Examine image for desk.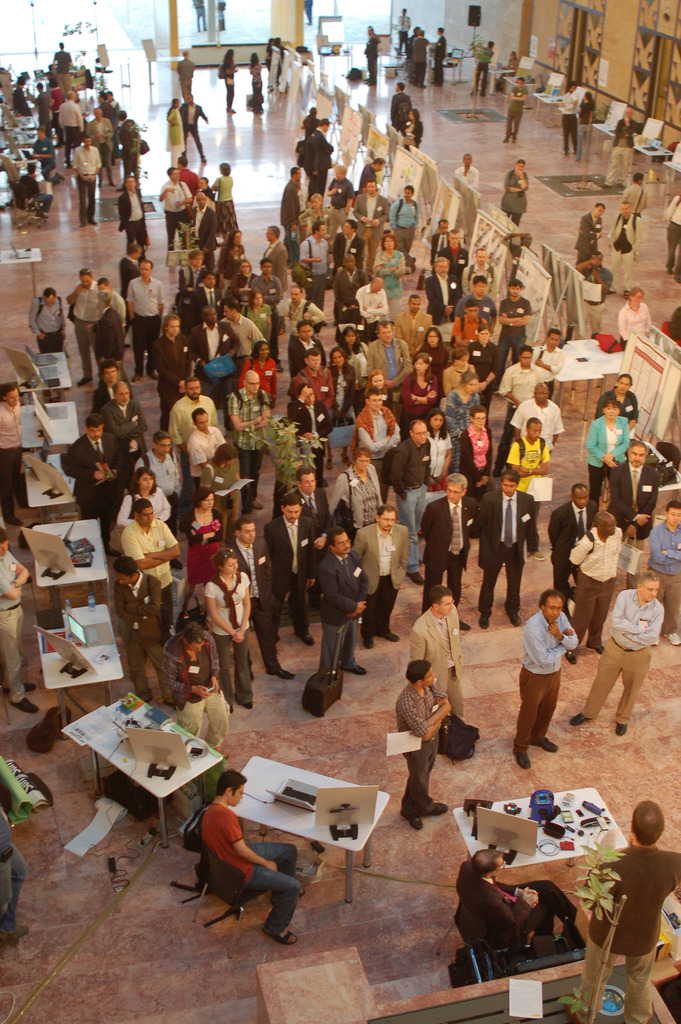
Examination result: x1=28 y1=512 x2=113 y2=588.
